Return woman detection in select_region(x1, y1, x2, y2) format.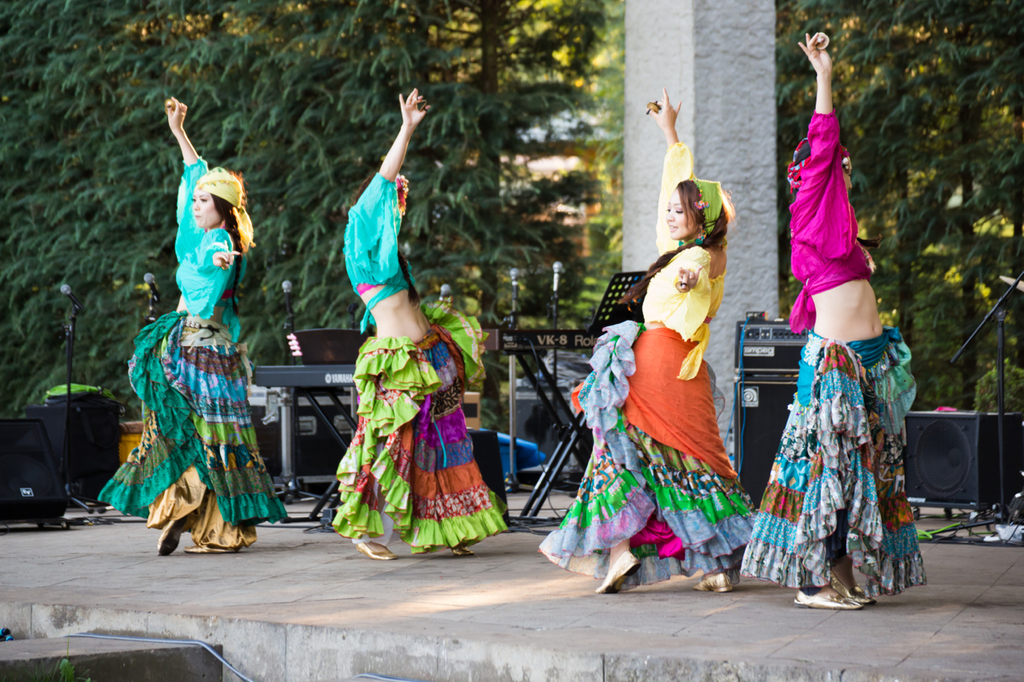
select_region(331, 86, 506, 561).
